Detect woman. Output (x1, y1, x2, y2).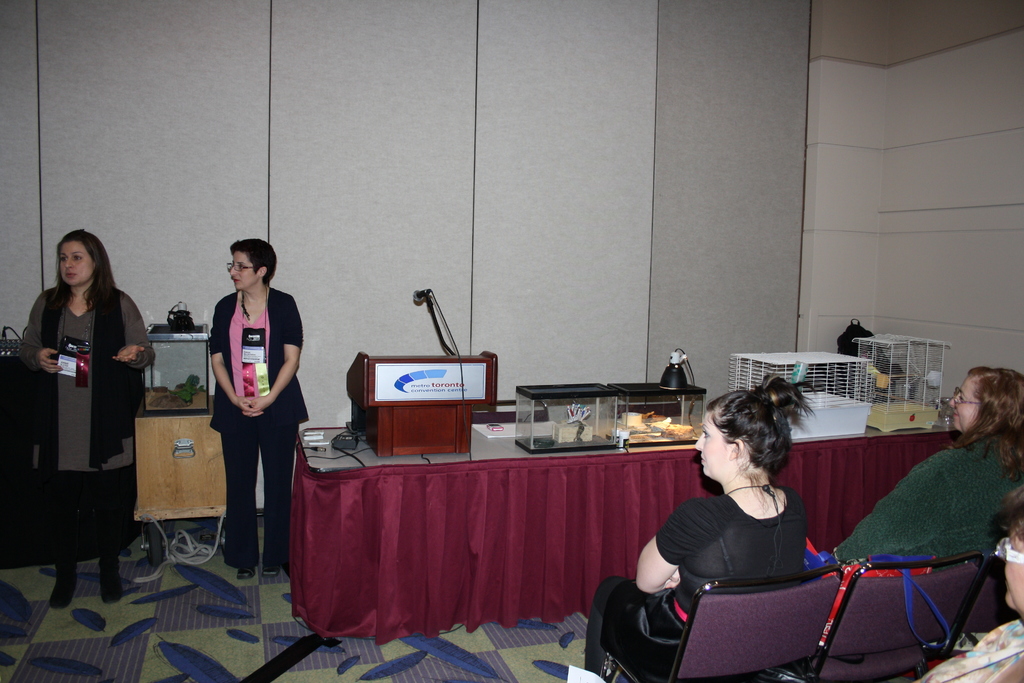
(207, 236, 312, 584).
